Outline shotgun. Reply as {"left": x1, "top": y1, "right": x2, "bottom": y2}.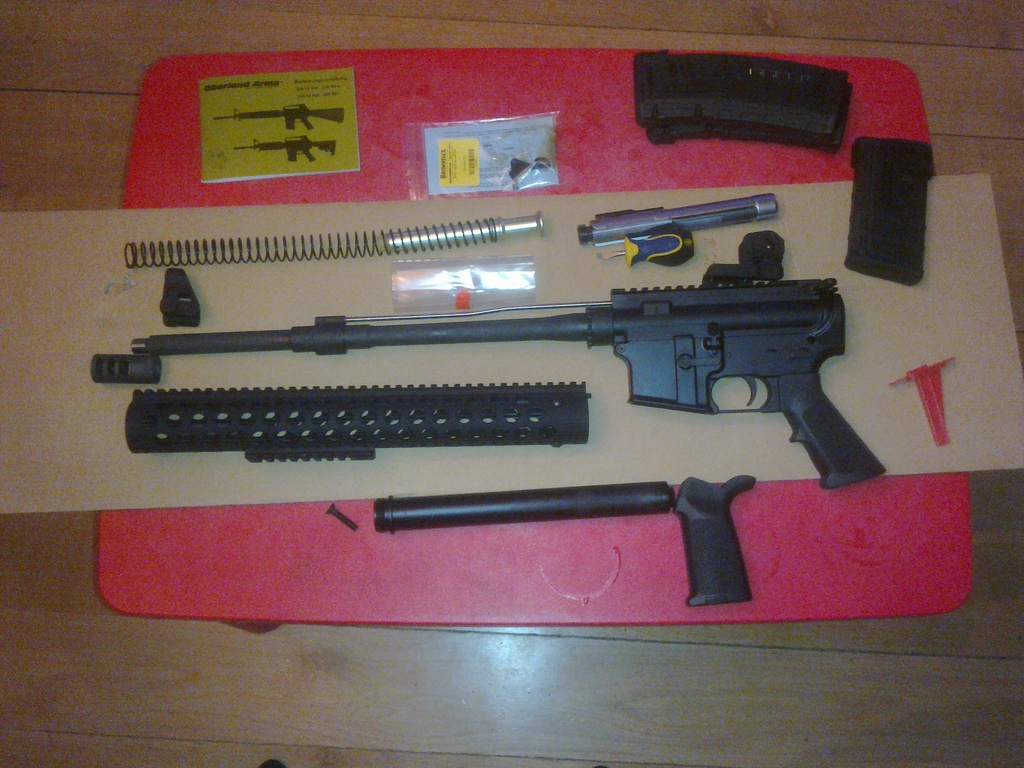
{"left": 133, "top": 230, "right": 893, "bottom": 490}.
